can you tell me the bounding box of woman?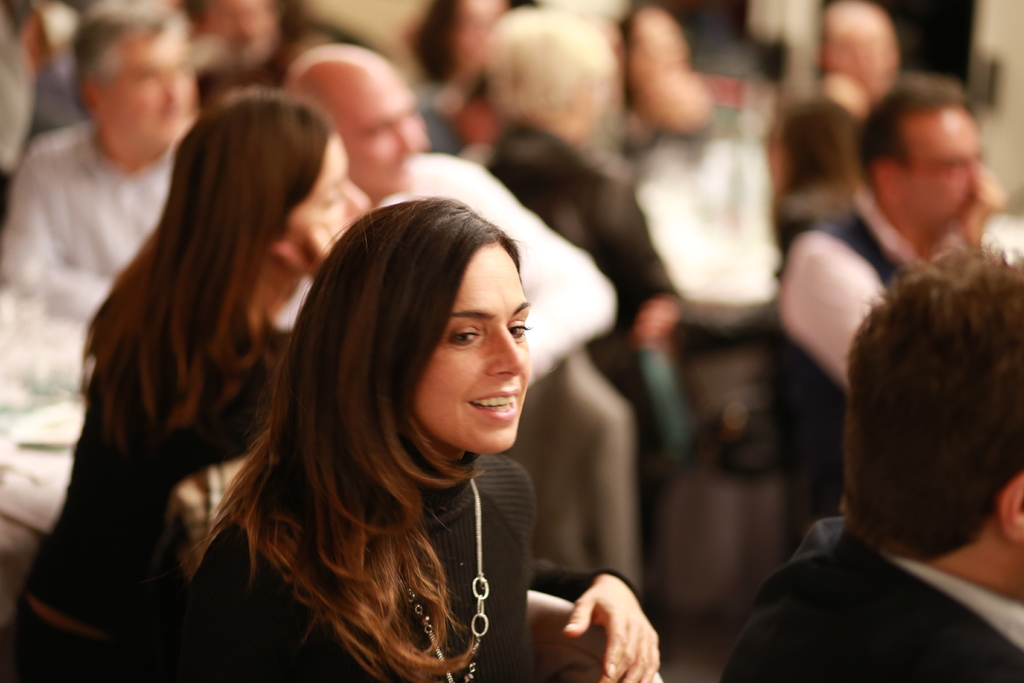
x1=0 y1=85 x2=381 y2=682.
